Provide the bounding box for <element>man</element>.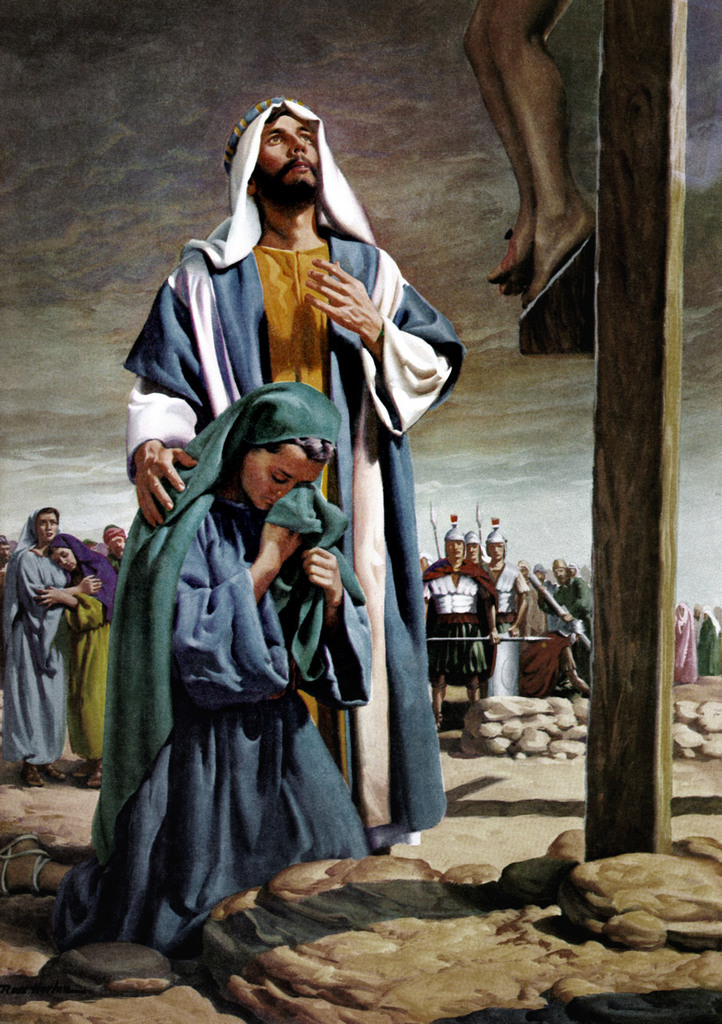
Rect(128, 87, 463, 834).
